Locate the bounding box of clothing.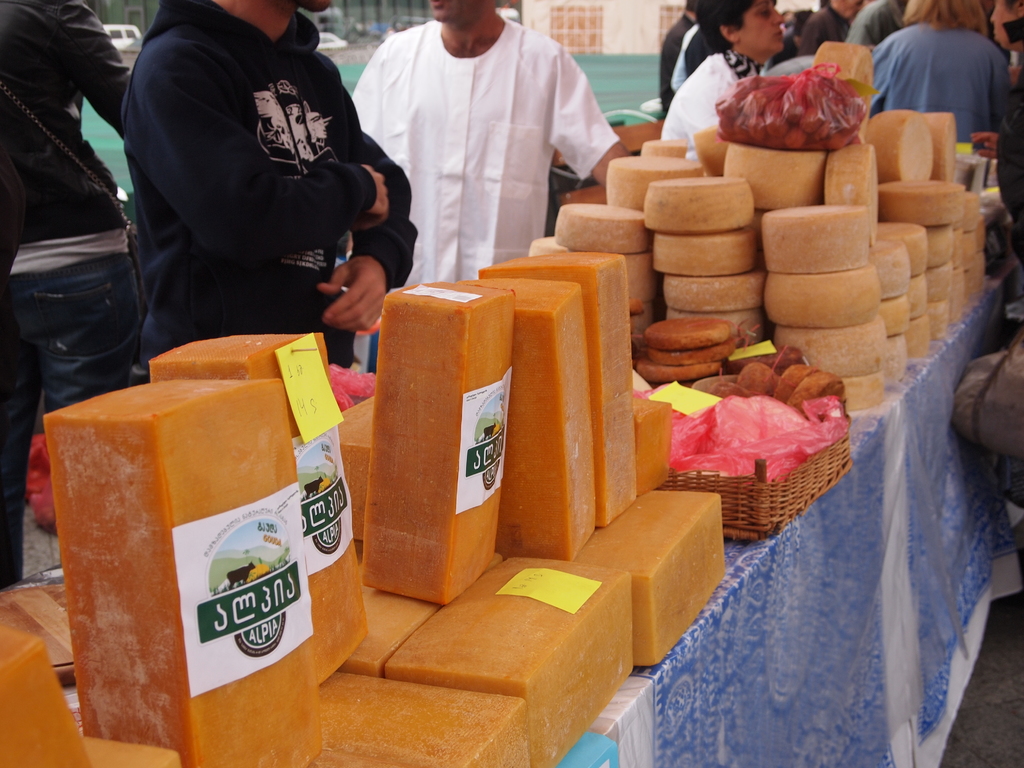
Bounding box: x1=0, y1=0, x2=141, y2=585.
